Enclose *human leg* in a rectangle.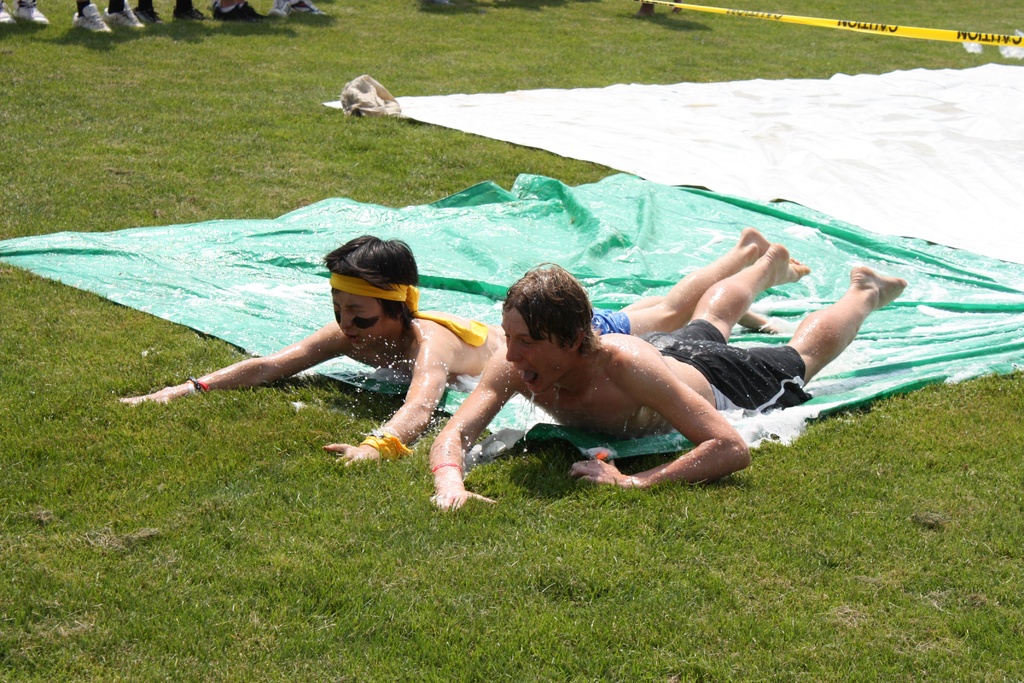
region(694, 267, 909, 415).
